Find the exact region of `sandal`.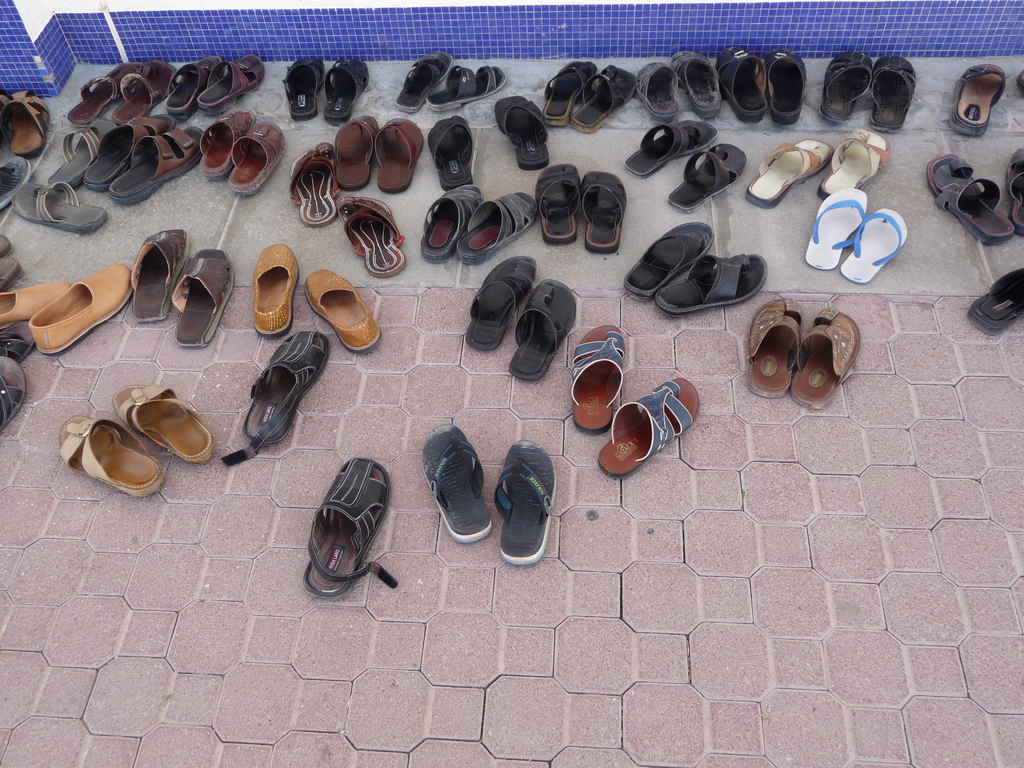
Exact region: <box>284,143,334,230</box>.
